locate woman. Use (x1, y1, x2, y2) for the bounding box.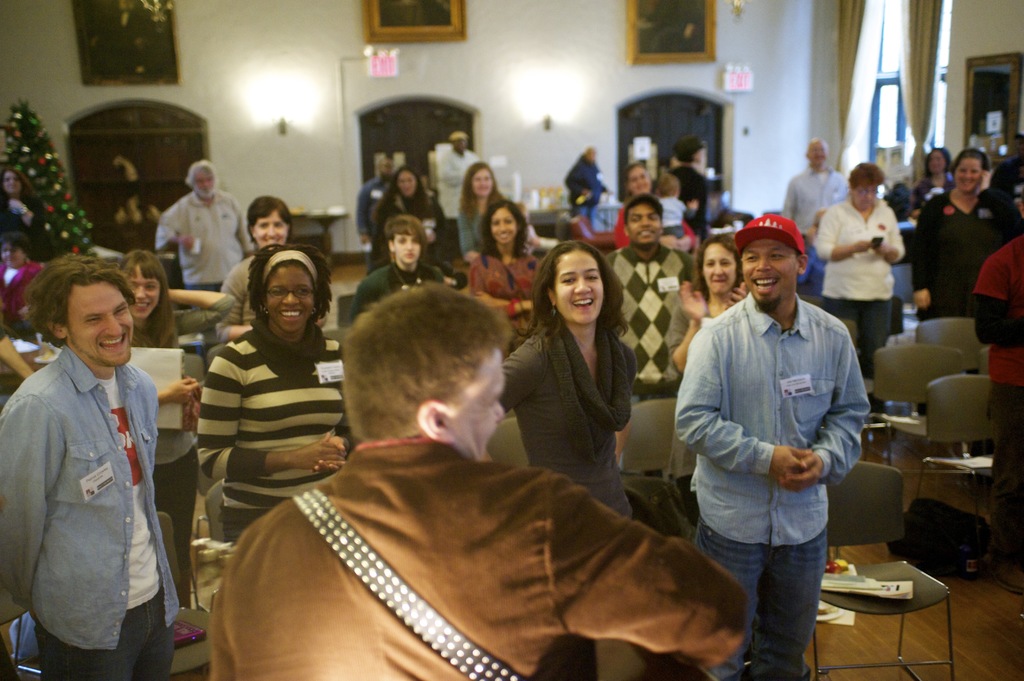
(614, 161, 696, 255).
